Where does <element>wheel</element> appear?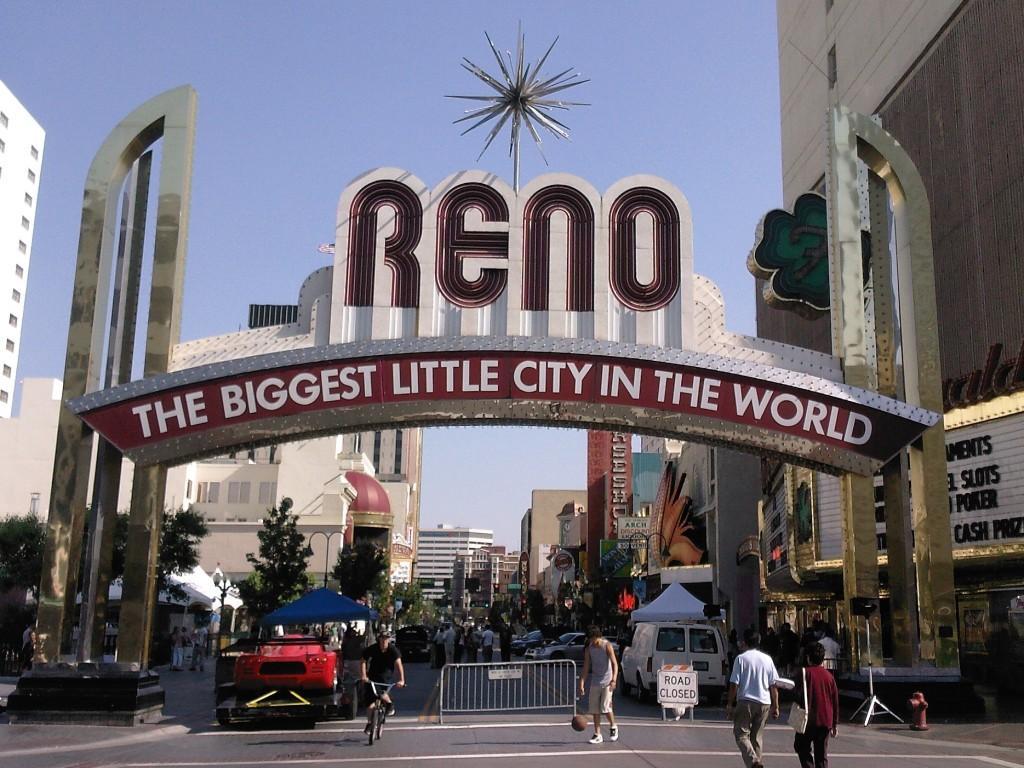
Appears at left=344, top=687, right=357, bottom=722.
